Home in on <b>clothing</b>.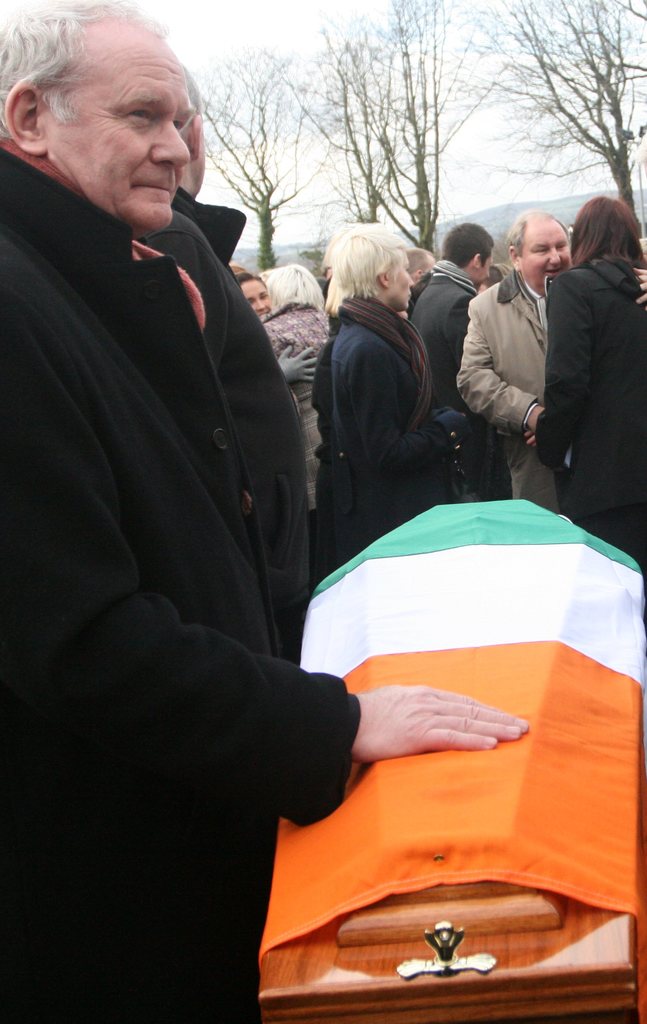
Homed in at left=138, top=184, right=315, bottom=630.
